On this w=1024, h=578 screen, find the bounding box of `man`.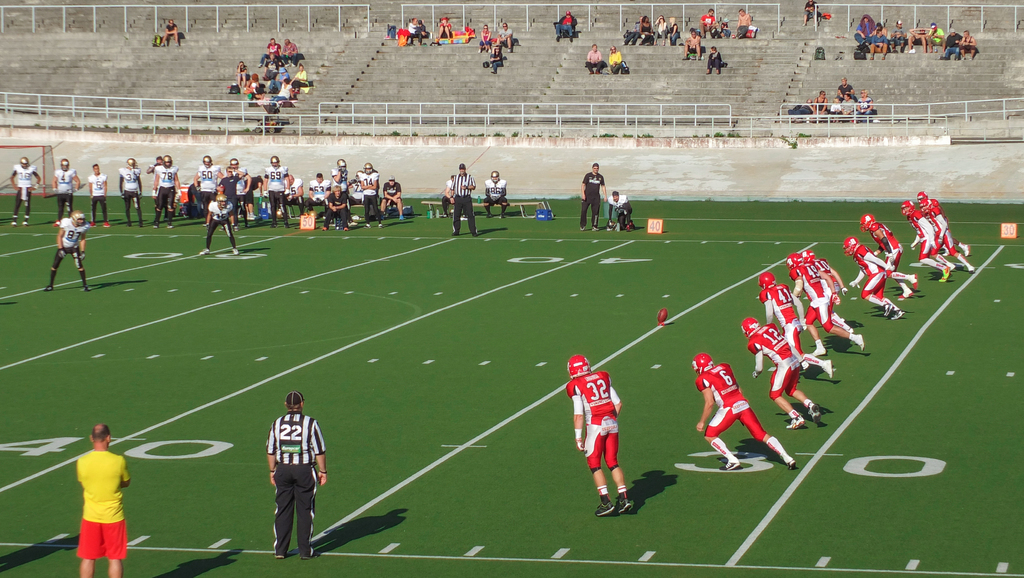
Bounding box: <box>497,22,513,53</box>.
